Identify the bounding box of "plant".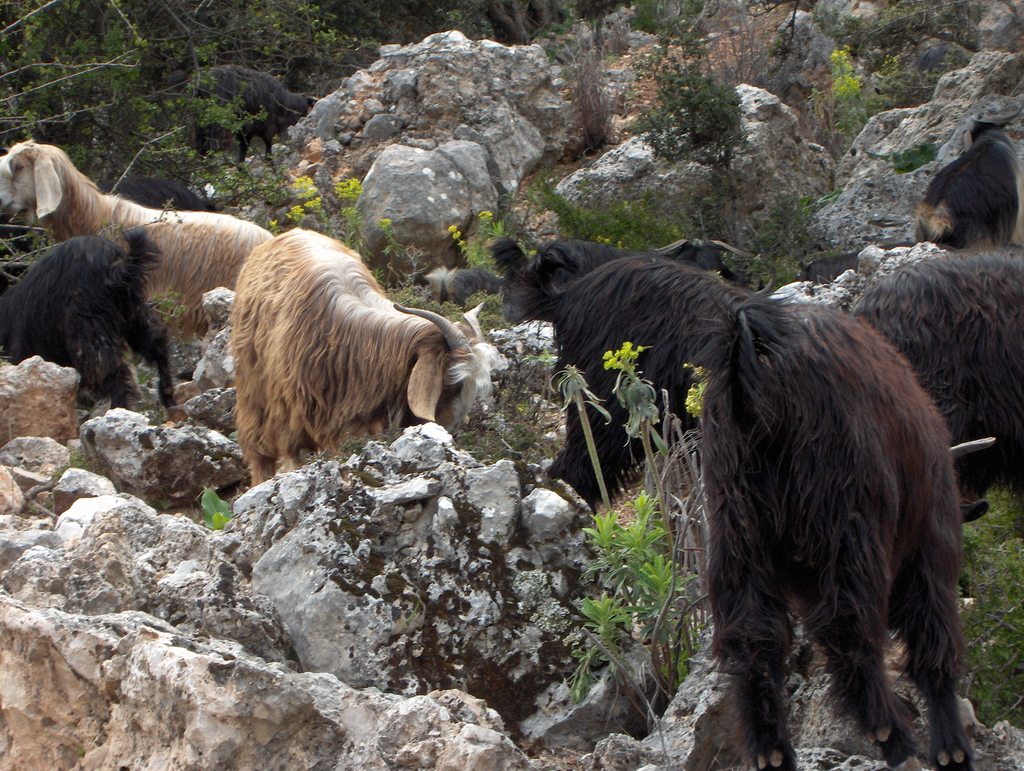
bbox(452, 183, 713, 296).
